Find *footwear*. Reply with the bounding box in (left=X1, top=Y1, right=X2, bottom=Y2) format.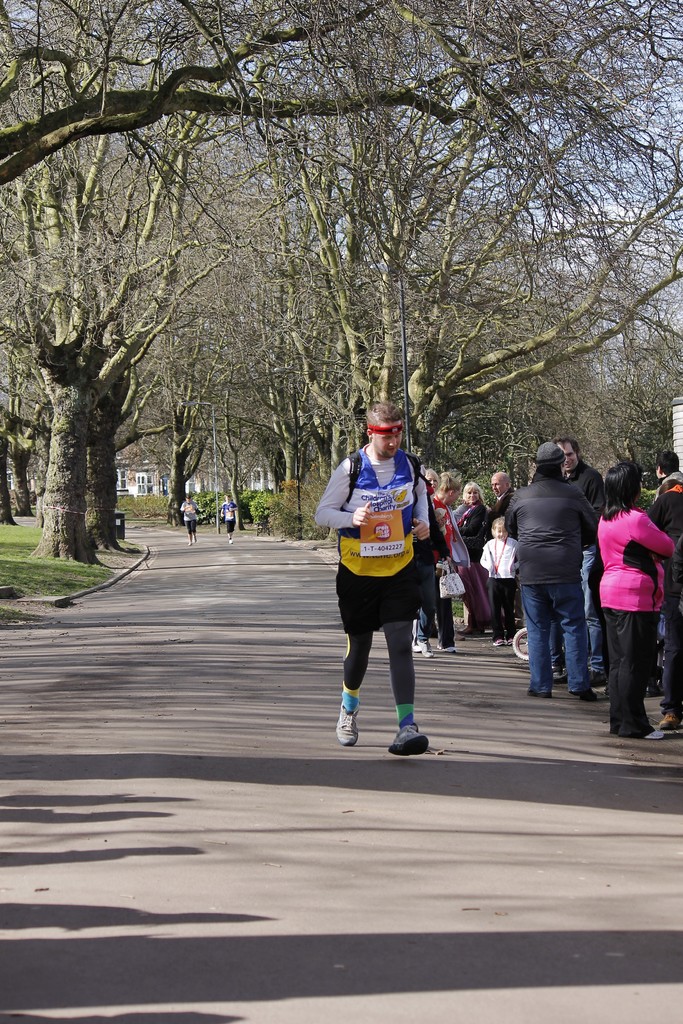
(left=646, top=724, right=670, bottom=740).
